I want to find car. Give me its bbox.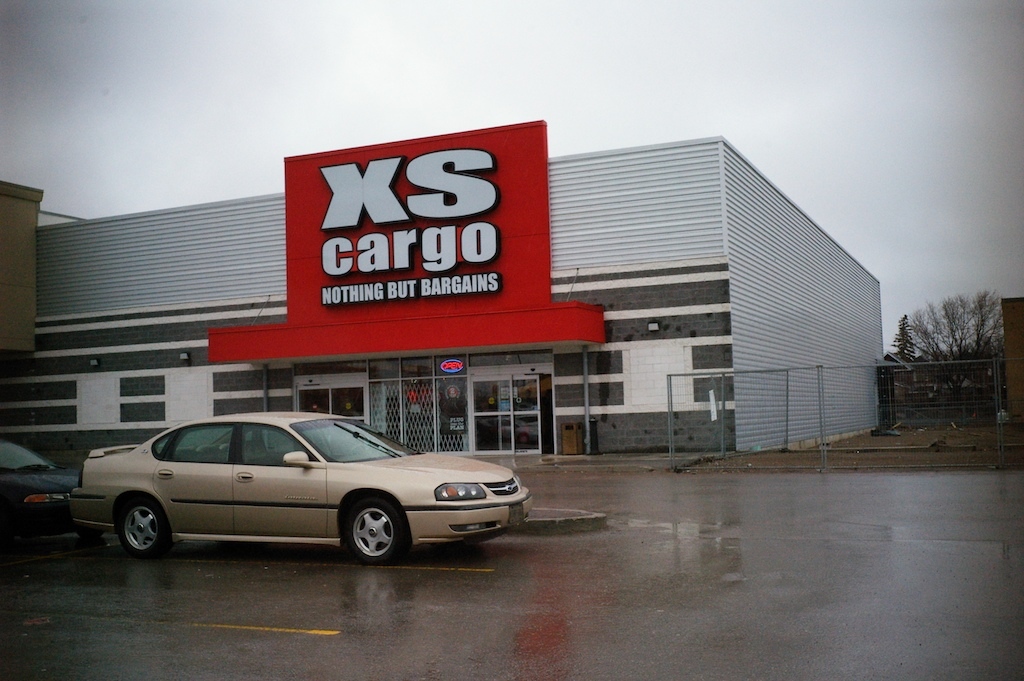
0,441,79,525.
